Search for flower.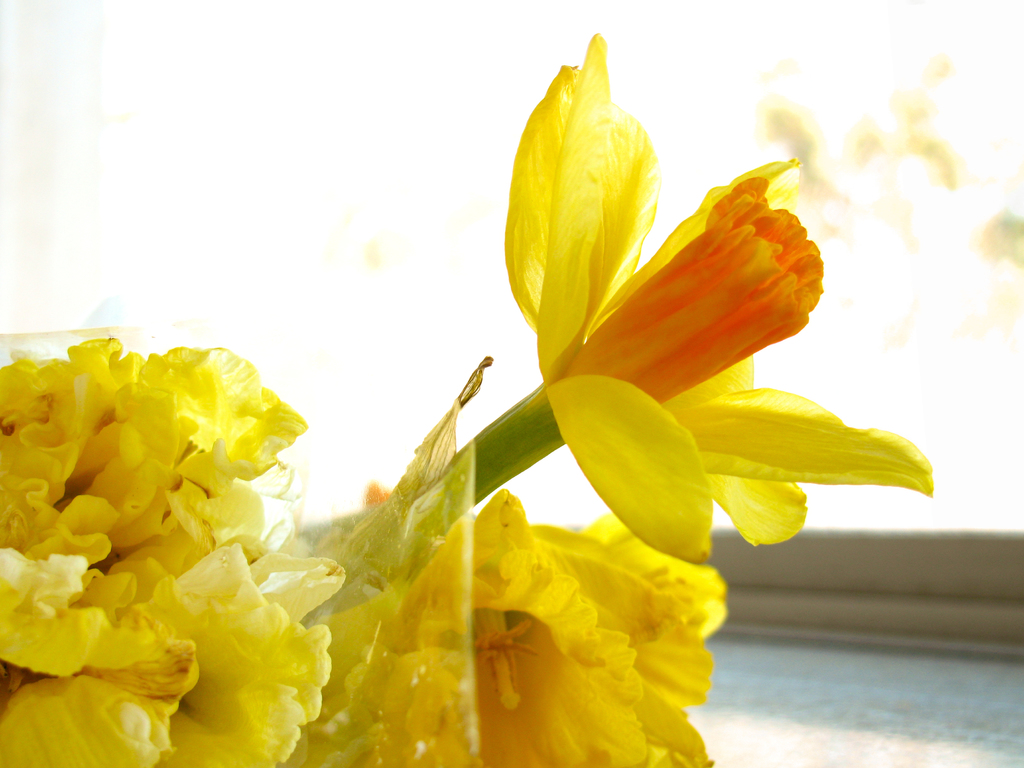
Found at 470 68 870 540.
